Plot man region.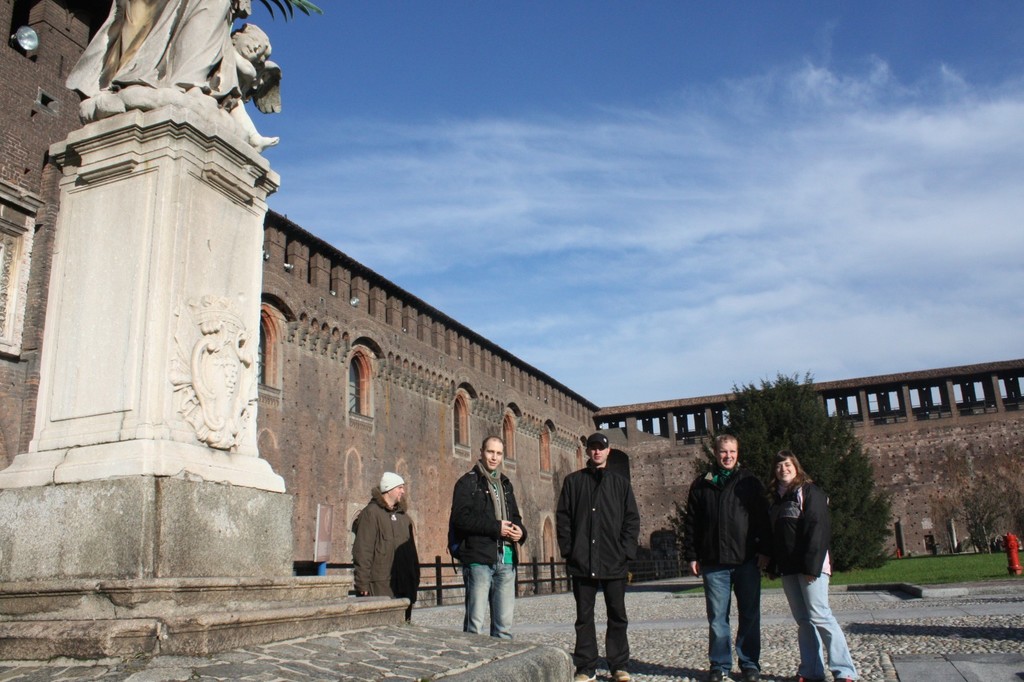
Plotted at (x1=551, y1=432, x2=642, y2=681).
